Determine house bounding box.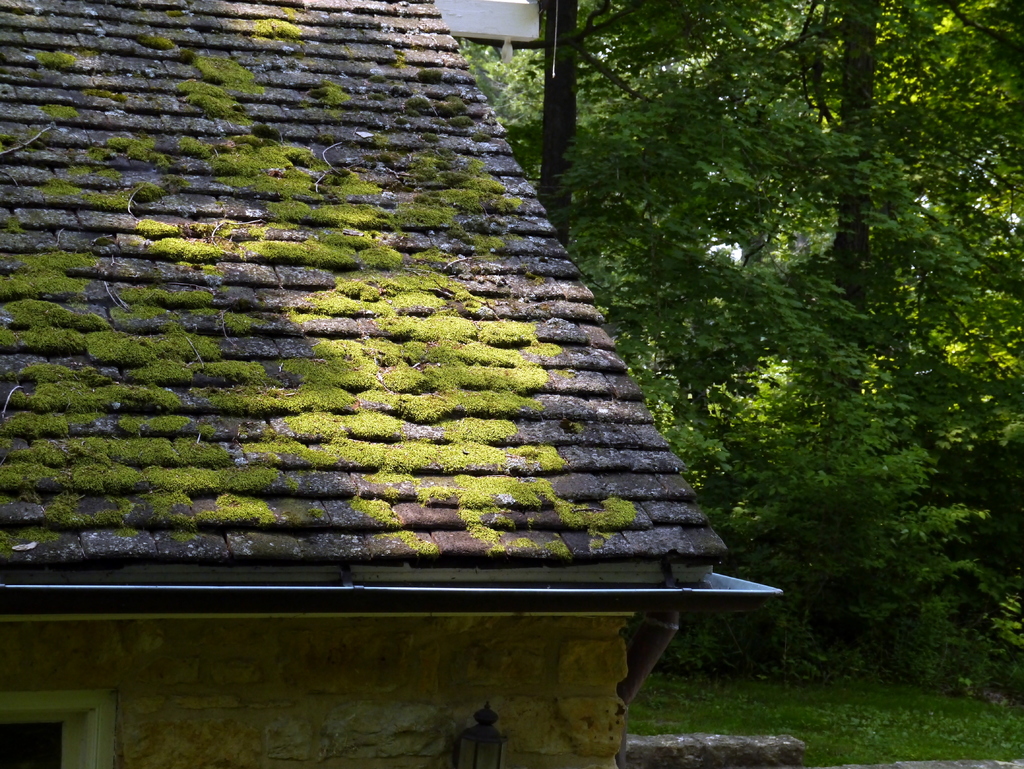
Determined: (0, 66, 813, 664).
